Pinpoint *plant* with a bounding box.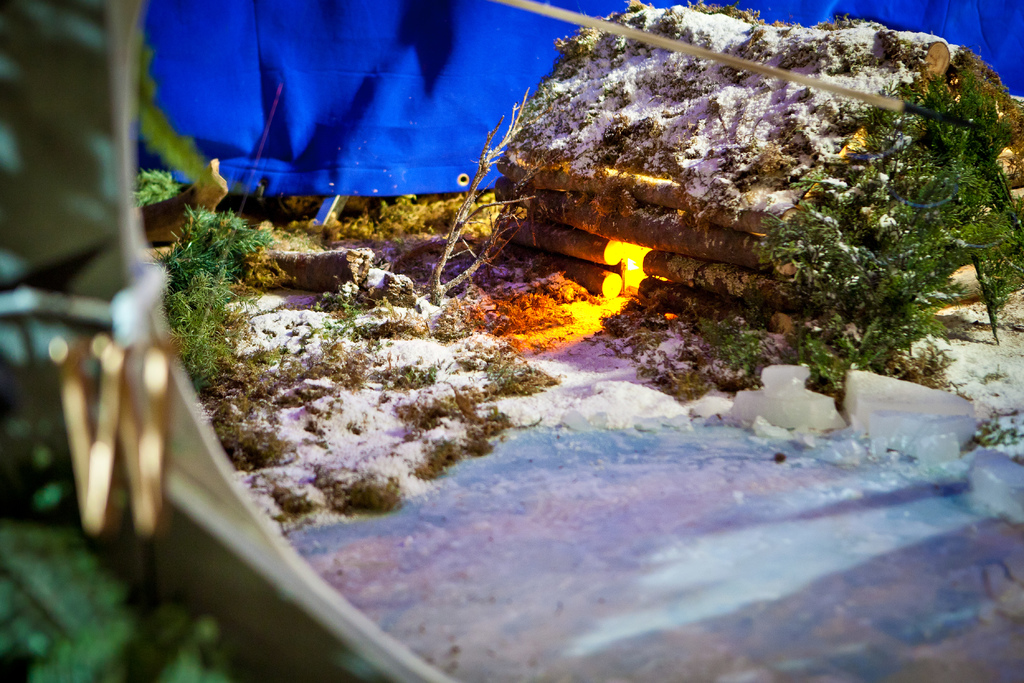
rect(316, 281, 373, 323).
